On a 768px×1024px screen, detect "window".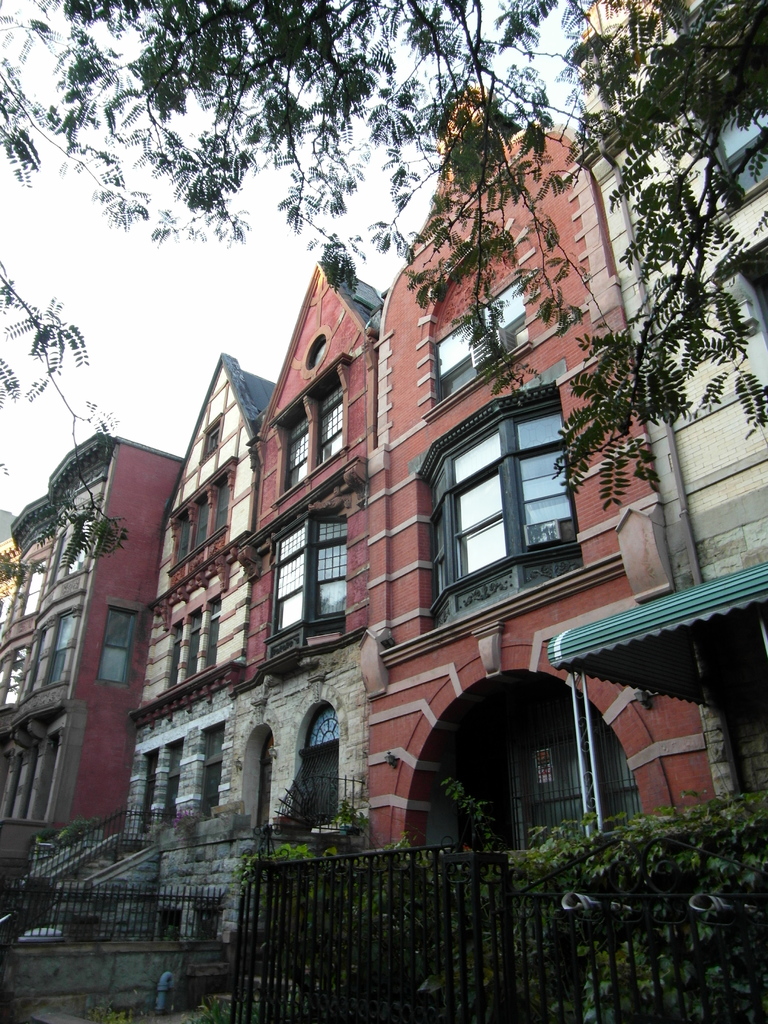
rect(0, 645, 24, 708).
